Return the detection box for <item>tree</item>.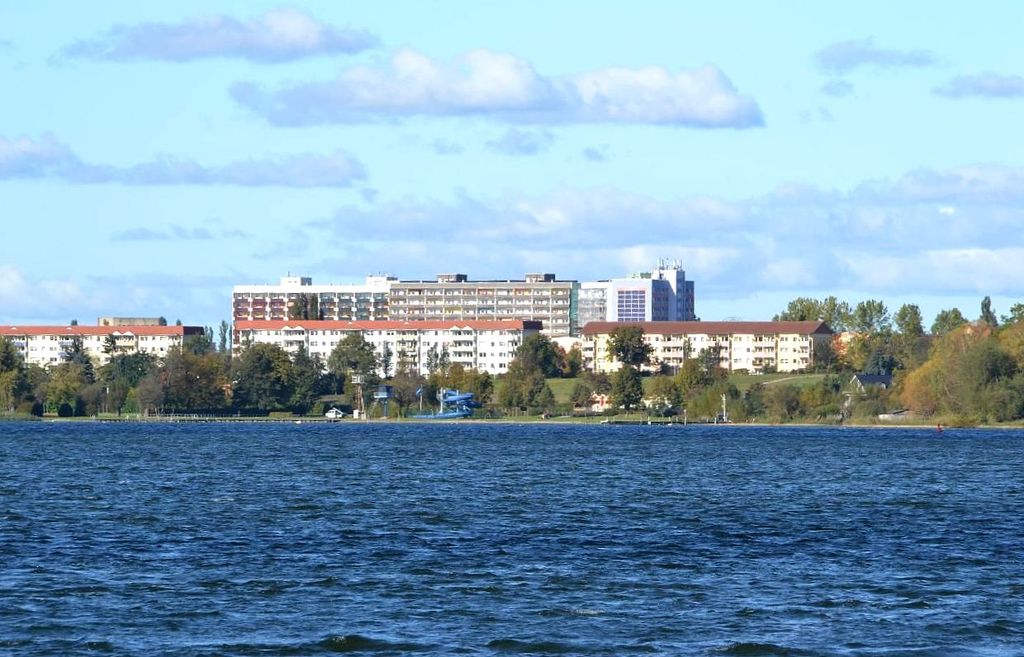
bbox(609, 325, 655, 374).
